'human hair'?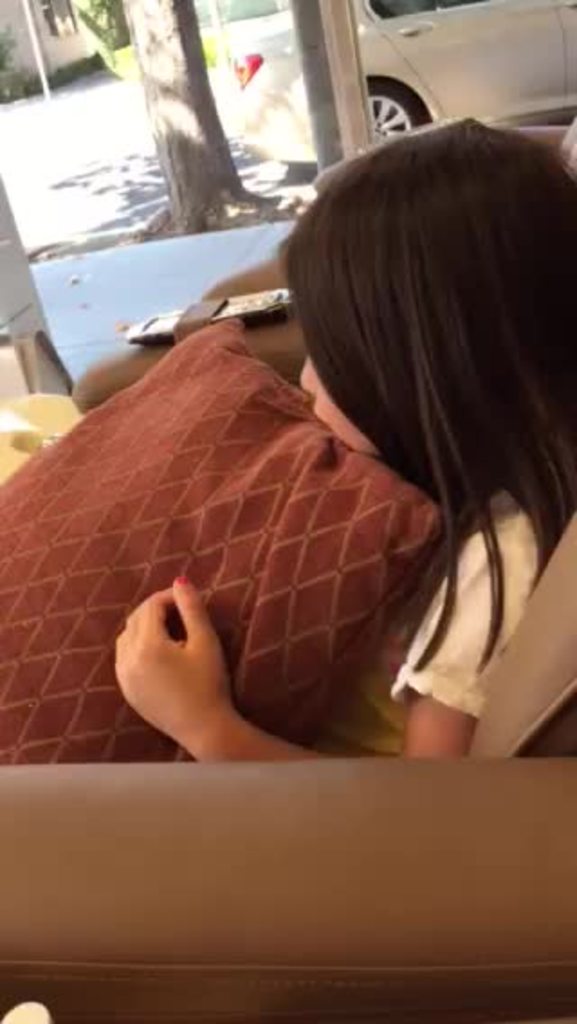
(left=267, top=96, right=554, bottom=590)
